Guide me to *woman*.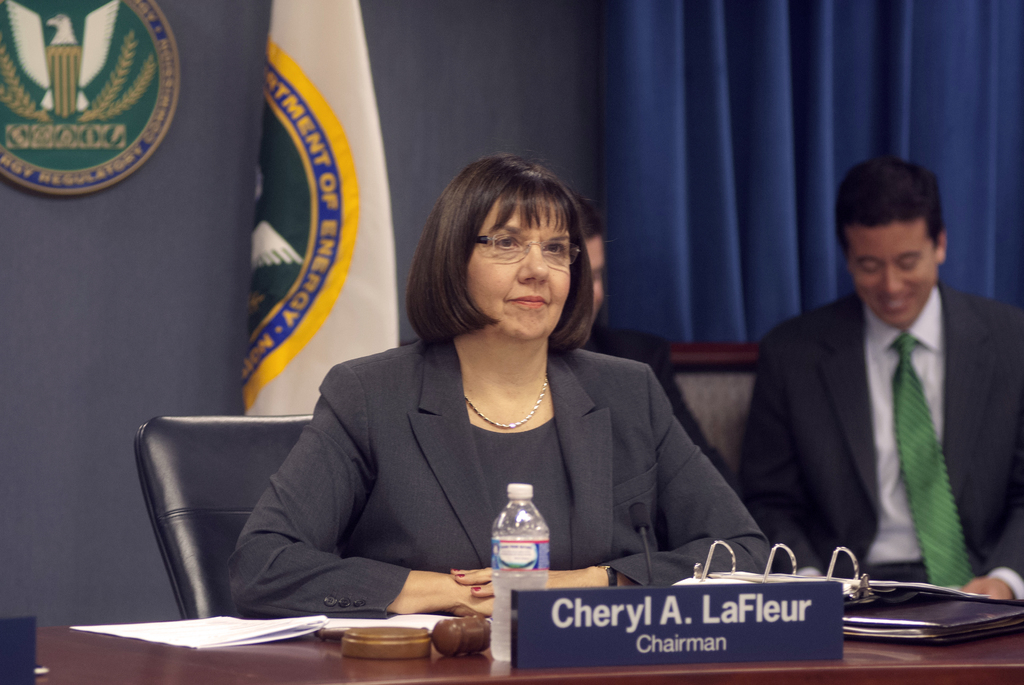
Guidance: 226/148/773/620.
